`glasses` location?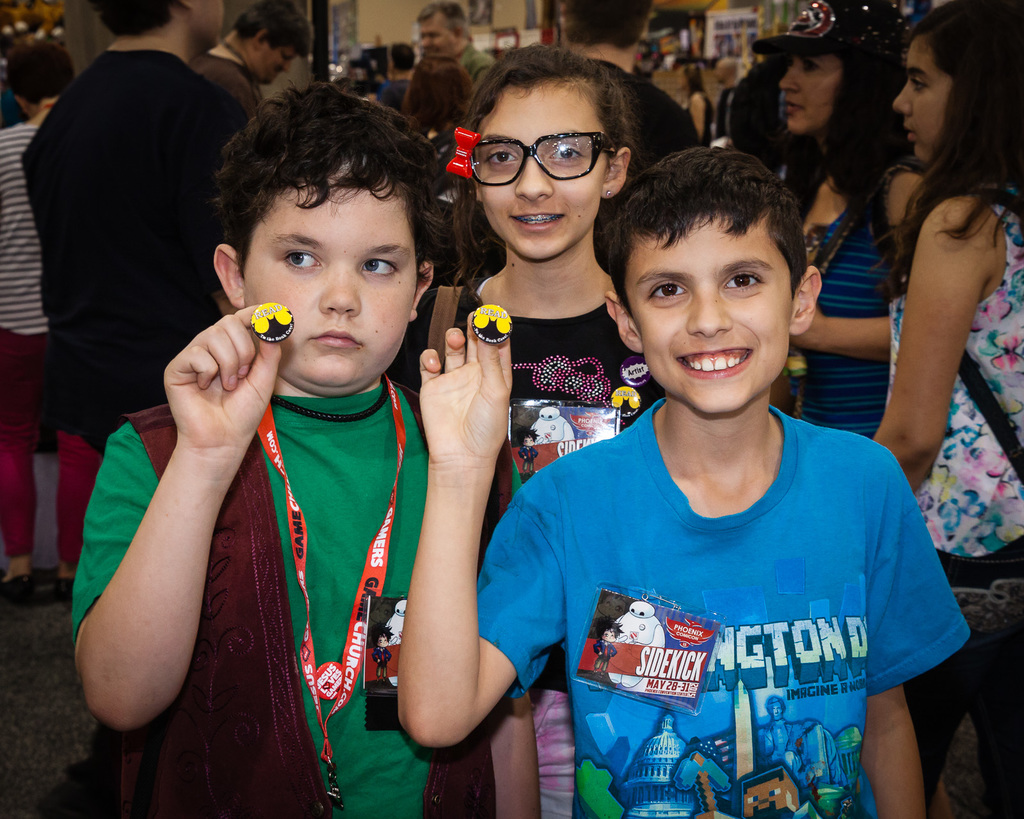
BBox(470, 131, 613, 187)
